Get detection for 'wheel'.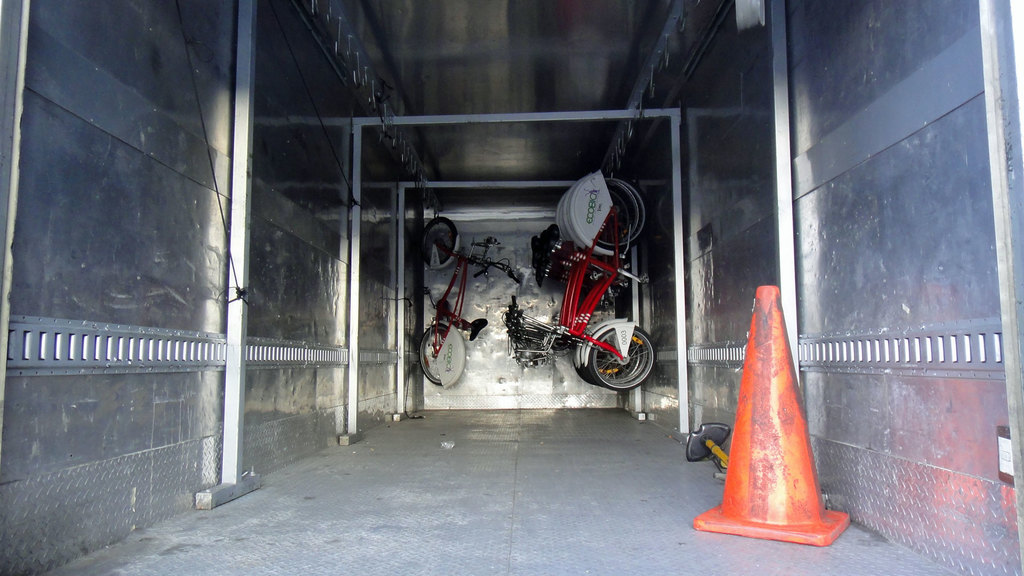
Detection: bbox=(421, 215, 458, 270).
